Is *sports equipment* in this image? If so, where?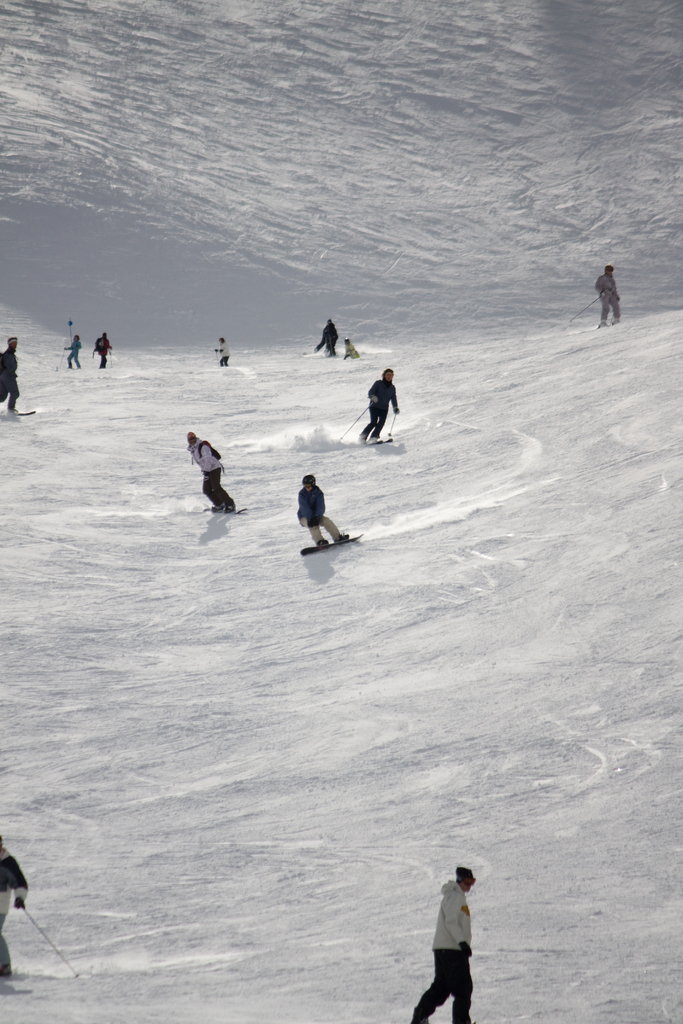
Yes, at 362 436 397 445.
